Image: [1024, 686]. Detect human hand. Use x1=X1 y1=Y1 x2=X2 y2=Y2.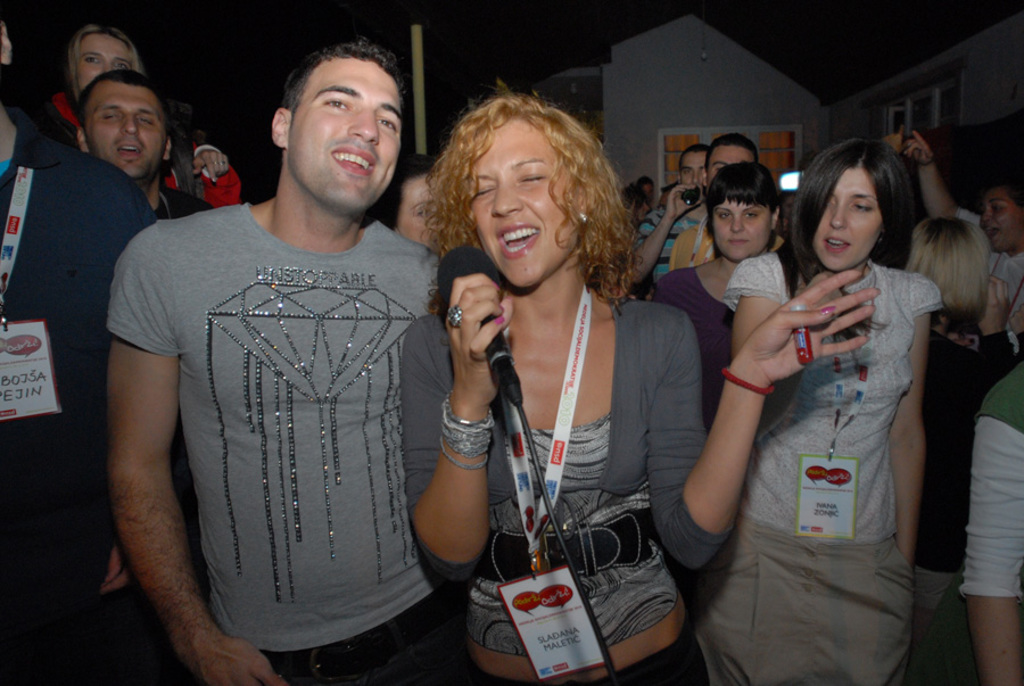
x1=975 y1=274 x2=1008 y2=339.
